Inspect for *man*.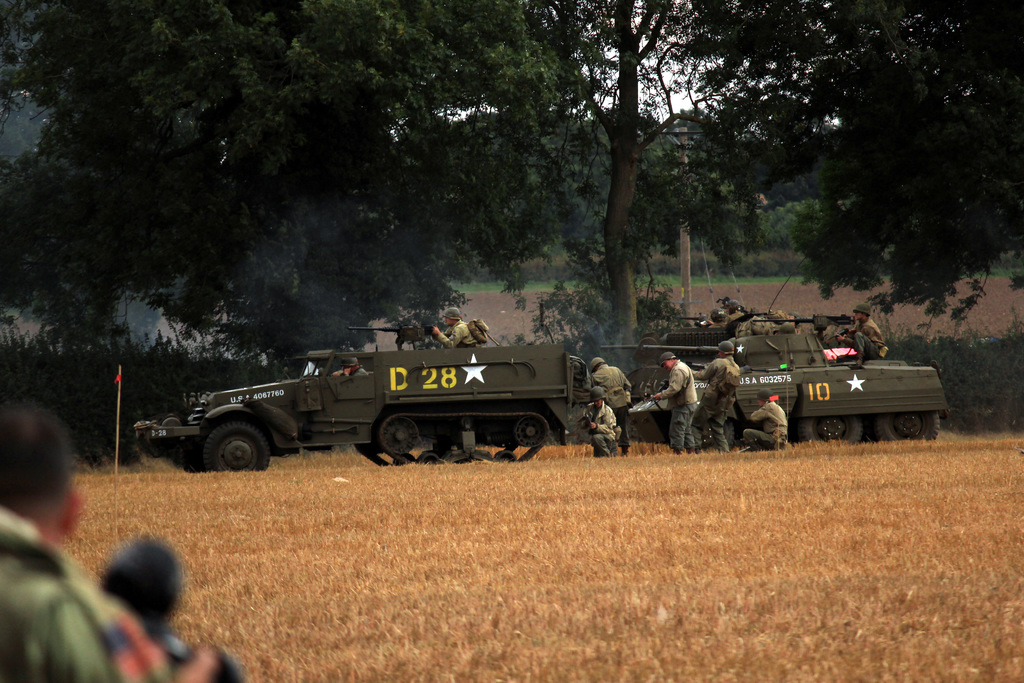
Inspection: region(586, 384, 616, 456).
